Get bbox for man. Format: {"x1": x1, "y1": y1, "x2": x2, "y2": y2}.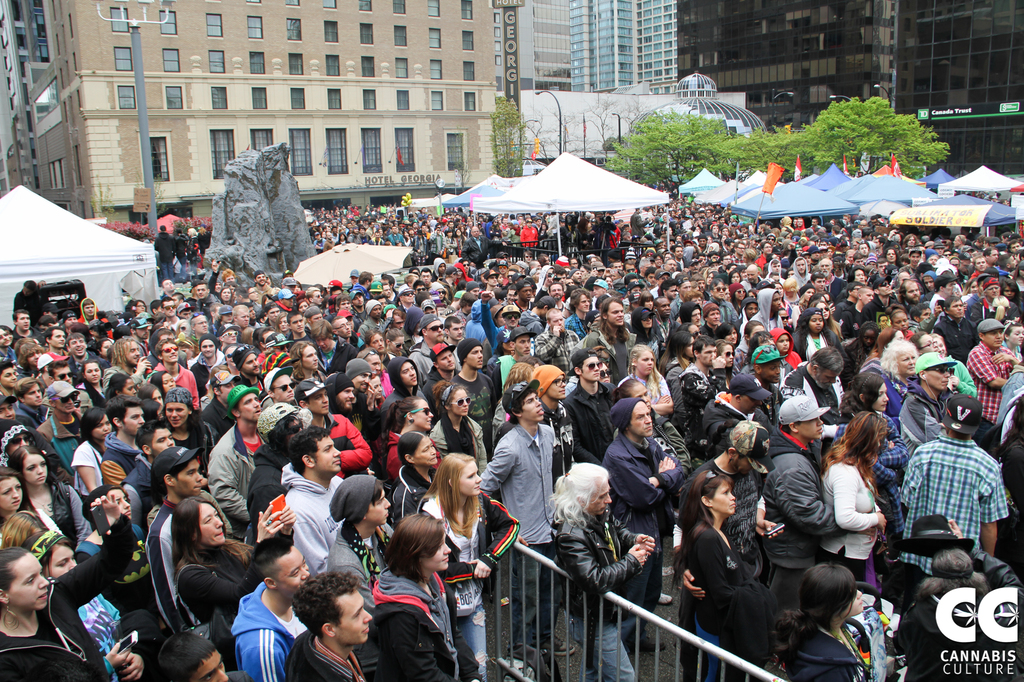
{"x1": 15, "y1": 280, "x2": 47, "y2": 315}.
